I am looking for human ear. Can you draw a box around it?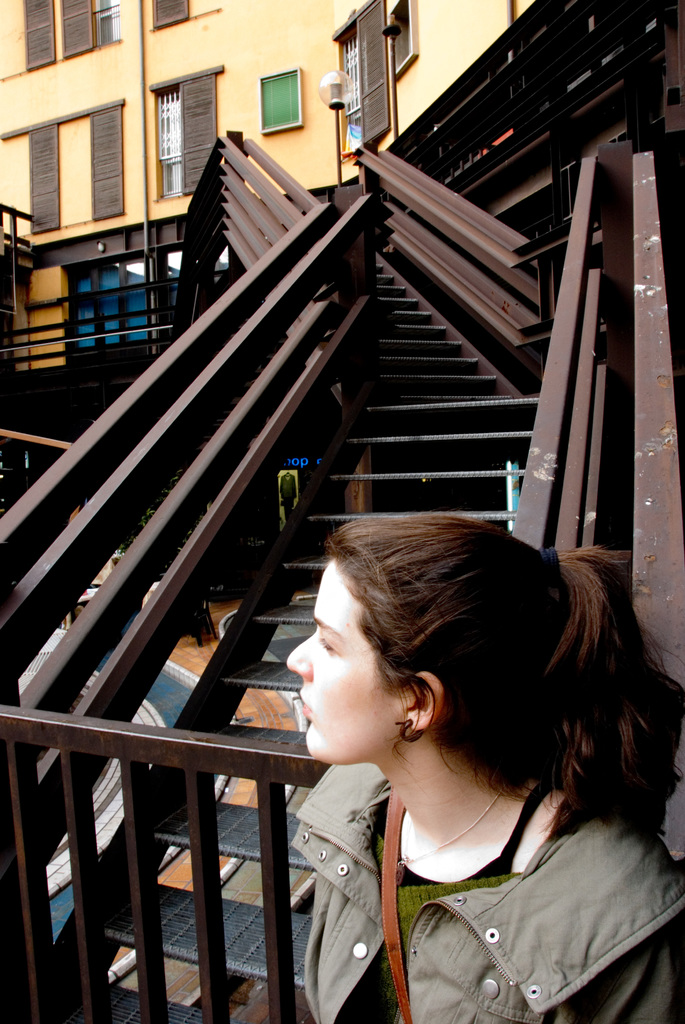
Sure, the bounding box is <bbox>406, 673, 443, 729</bbox>.
